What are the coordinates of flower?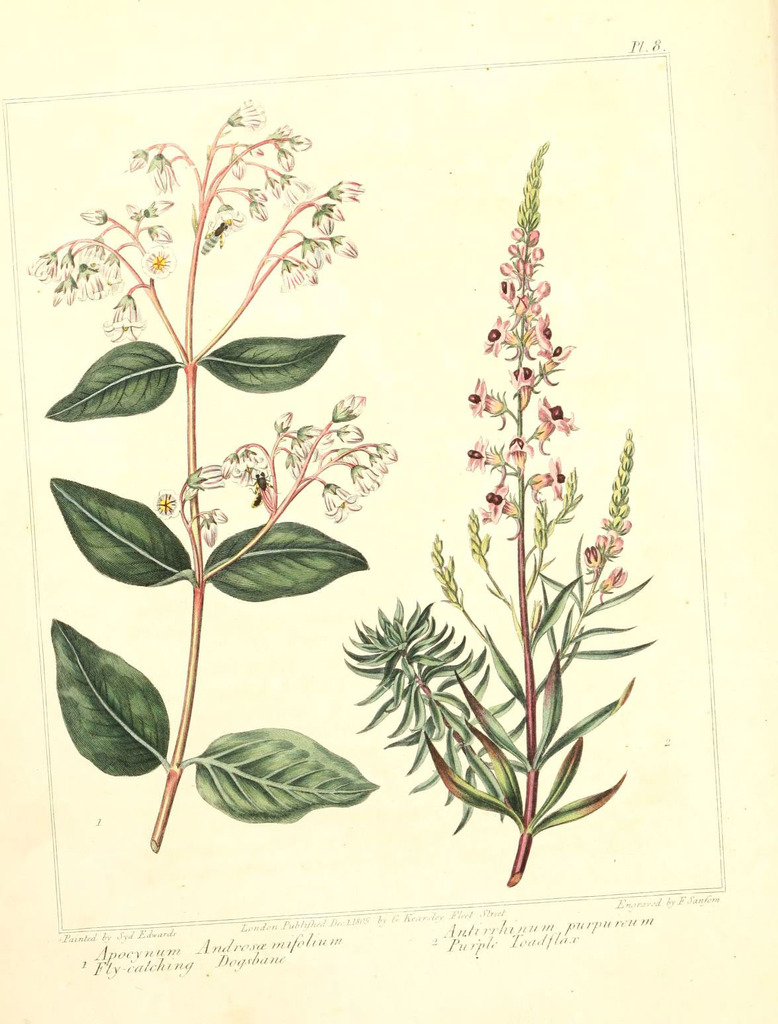
x1=530, y1=456, x2=564, y2=497.
